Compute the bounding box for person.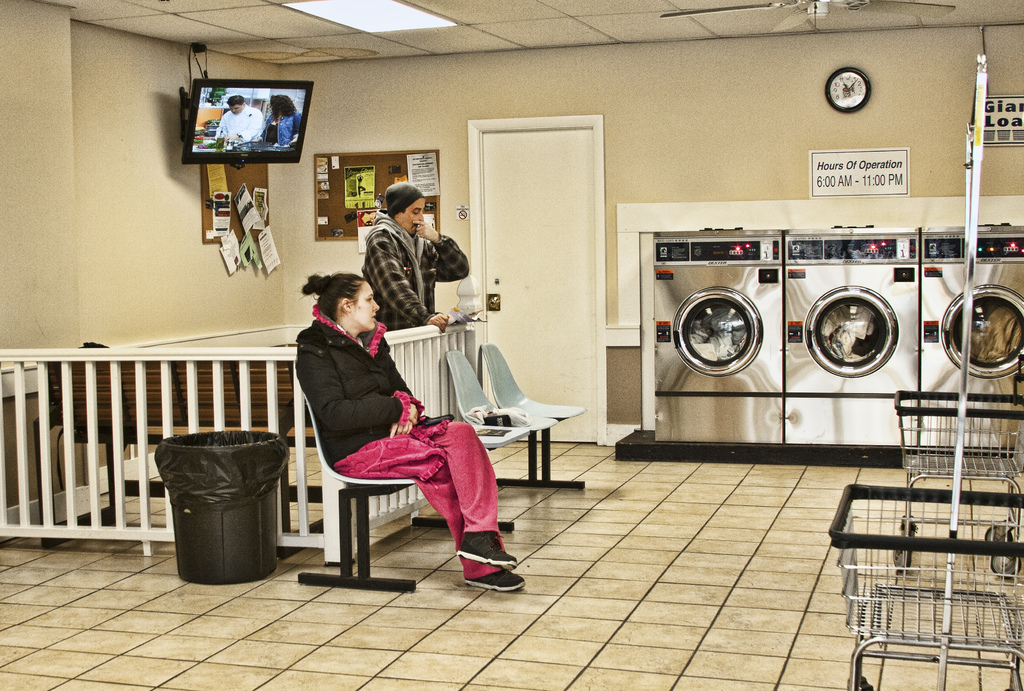
crop(262, 93, 308, 148).
